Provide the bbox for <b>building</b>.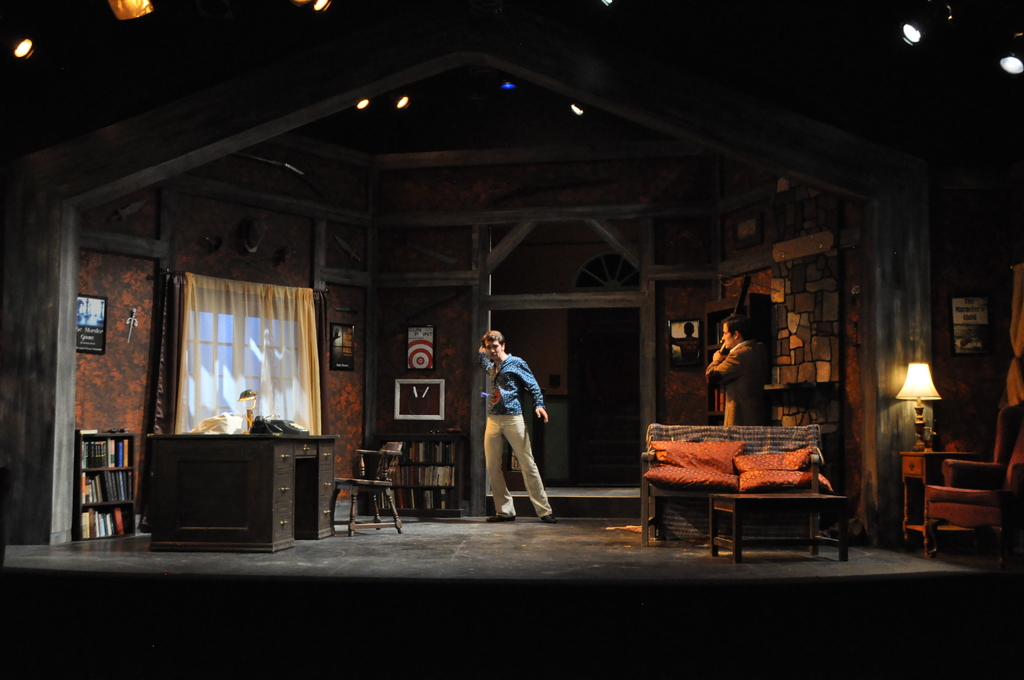
locate(2, 0, 1023, 679).
